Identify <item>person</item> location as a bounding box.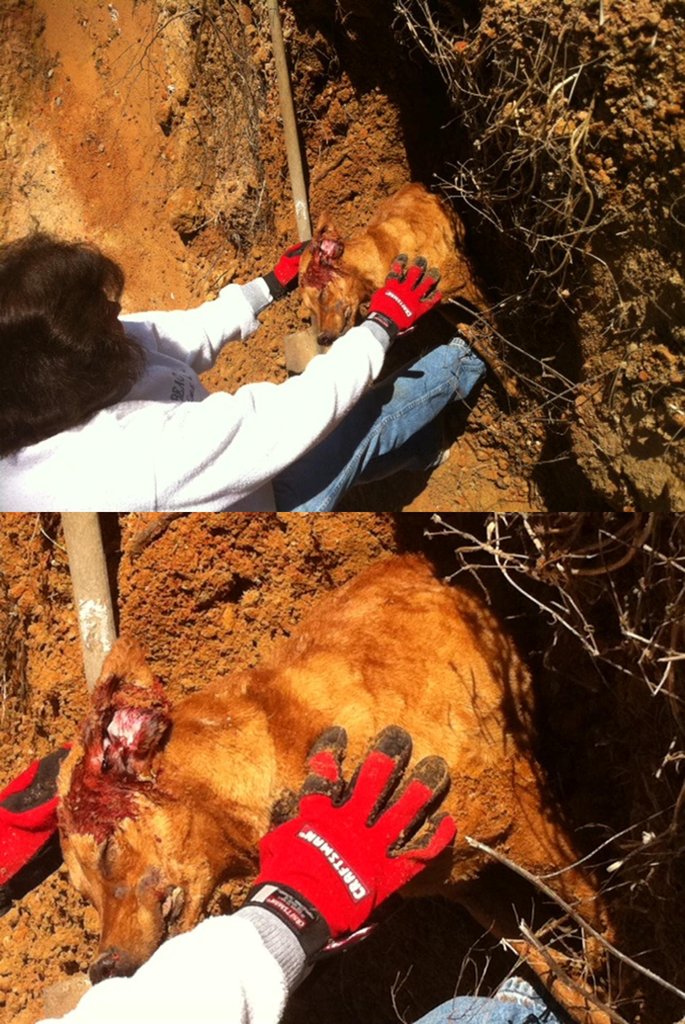
(0, 233, 488, 513).
